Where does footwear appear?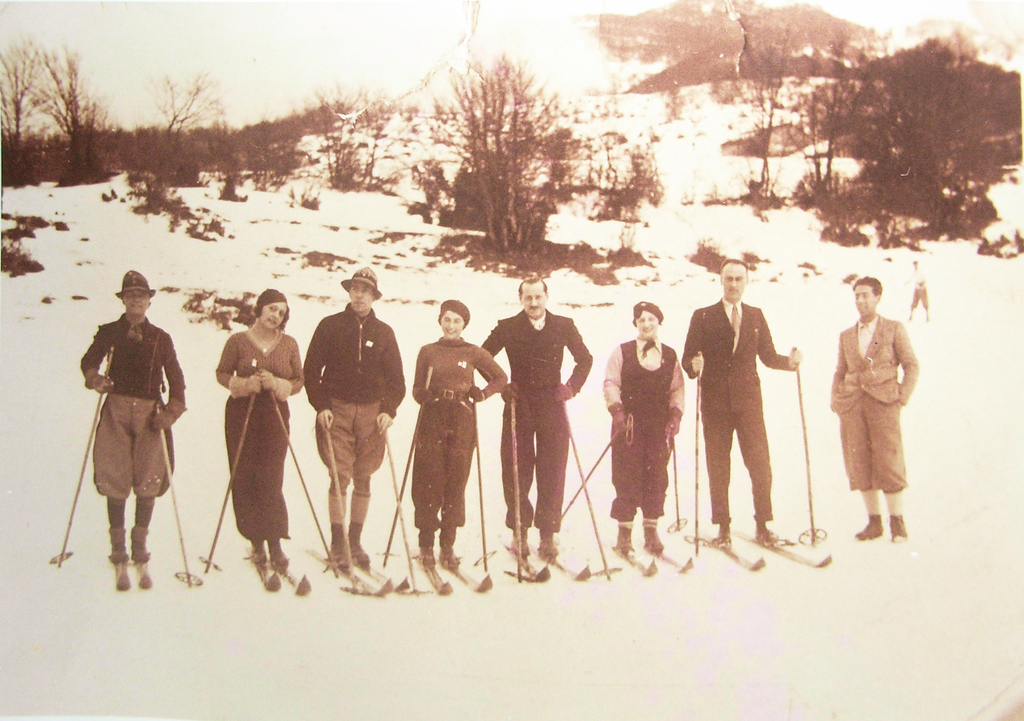
Appears at 253/537/269/562.
